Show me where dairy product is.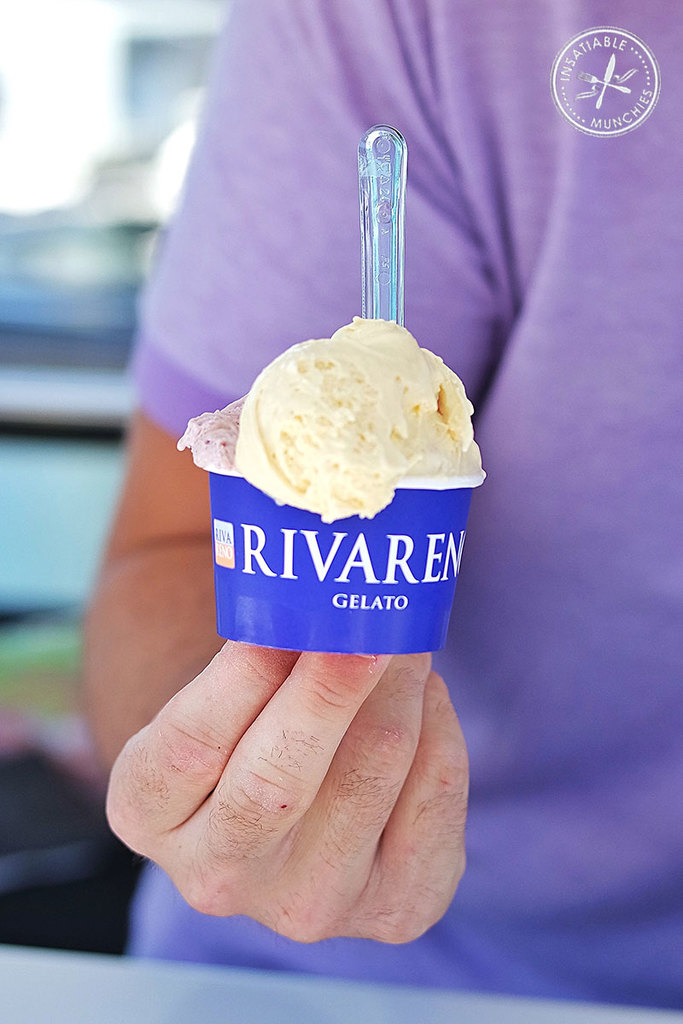
dairy product is at bbox=(172, 315, 486, 523).
